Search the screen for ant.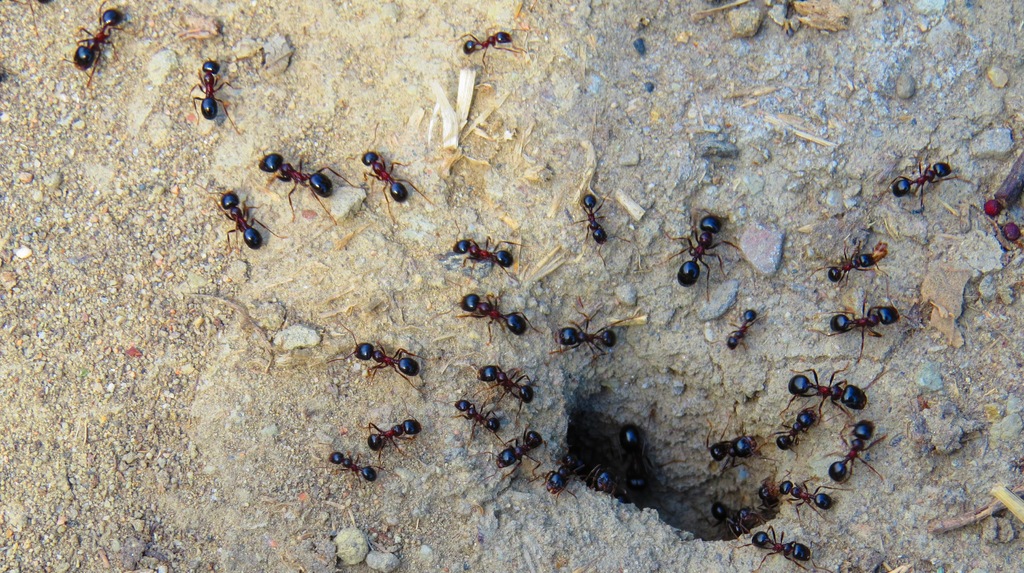
Found at crop(452, 286, 543, 341).
